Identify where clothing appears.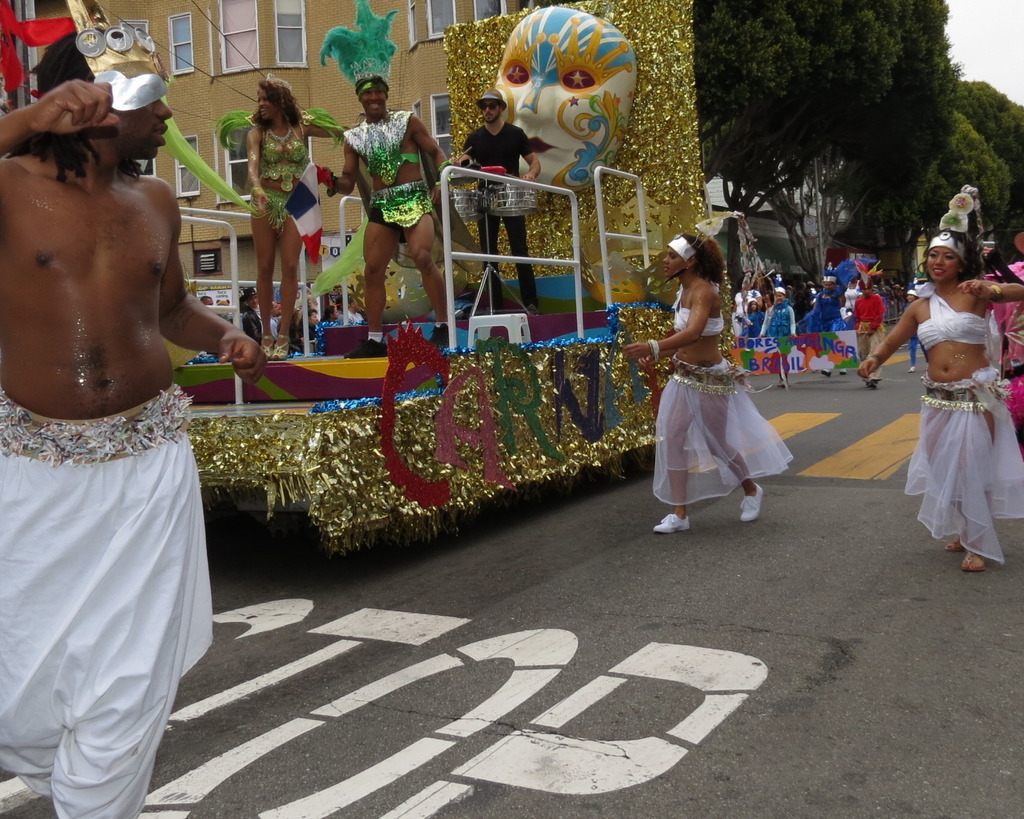
Appears at 460/117/538/306.
